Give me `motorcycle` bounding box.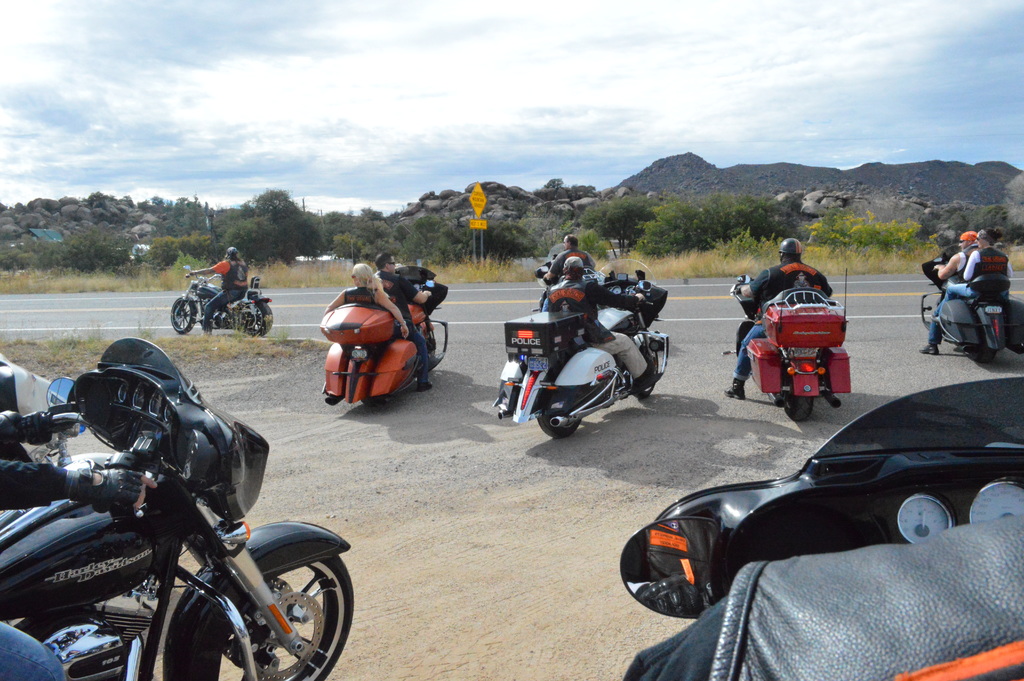
0/376/114/529.
